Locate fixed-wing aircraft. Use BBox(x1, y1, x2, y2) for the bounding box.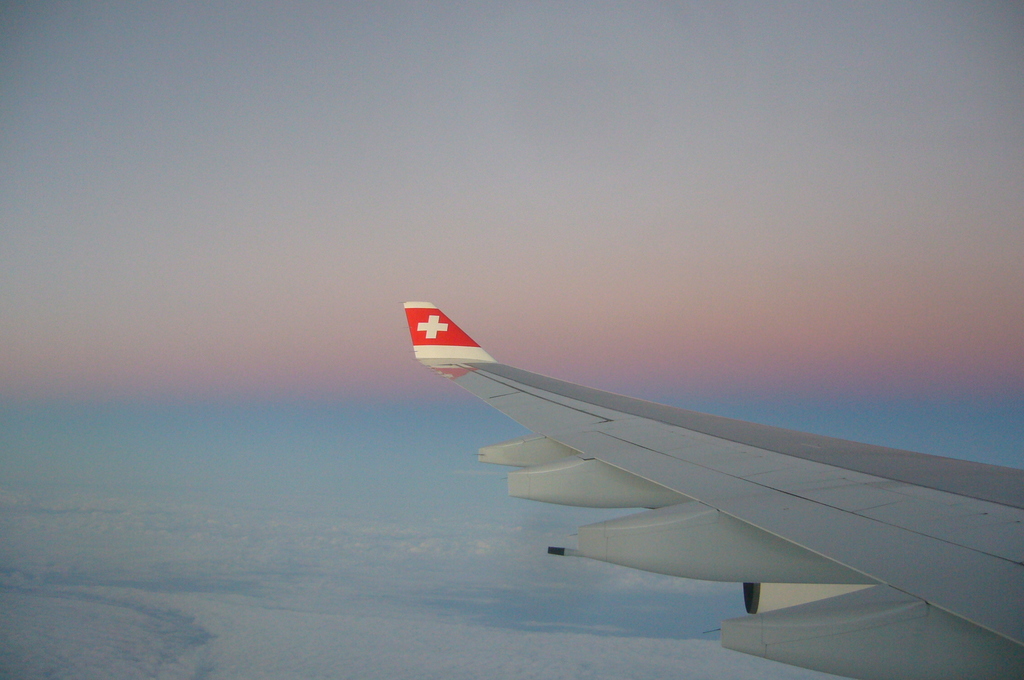
BBox(402, 302, 1023, 677).
